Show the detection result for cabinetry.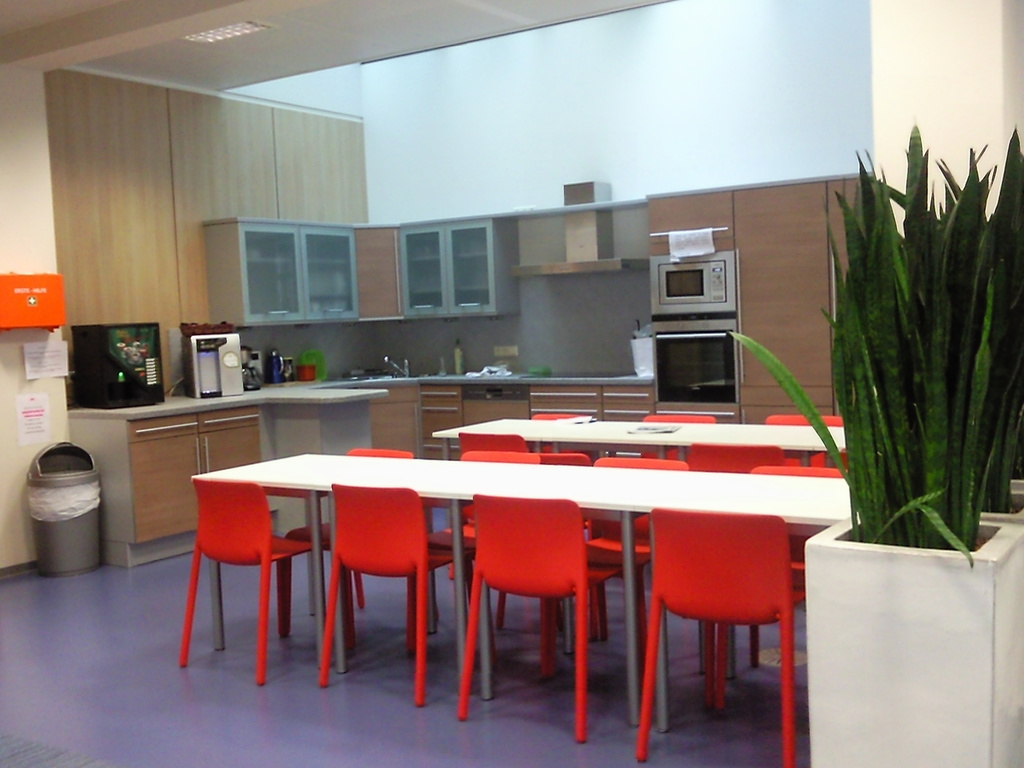
select_region(348, 214, 408, 331).
